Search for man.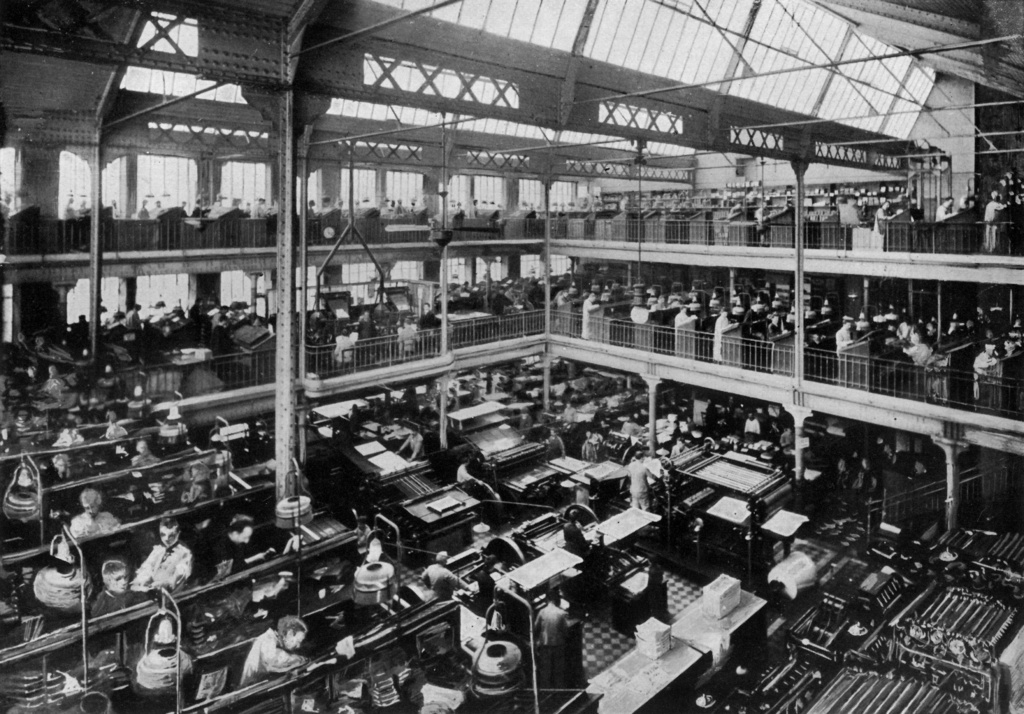
Found at pyautogui.locateOnScreen(72, 485, 120, 530).
